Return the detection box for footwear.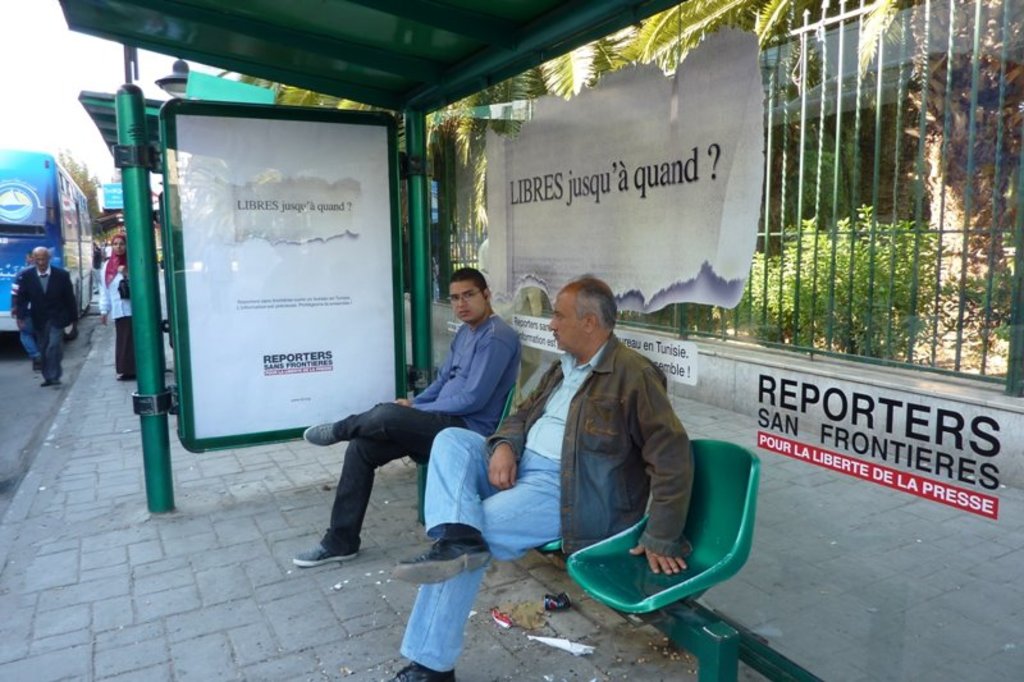
crop(413, 526, 488, 603).
